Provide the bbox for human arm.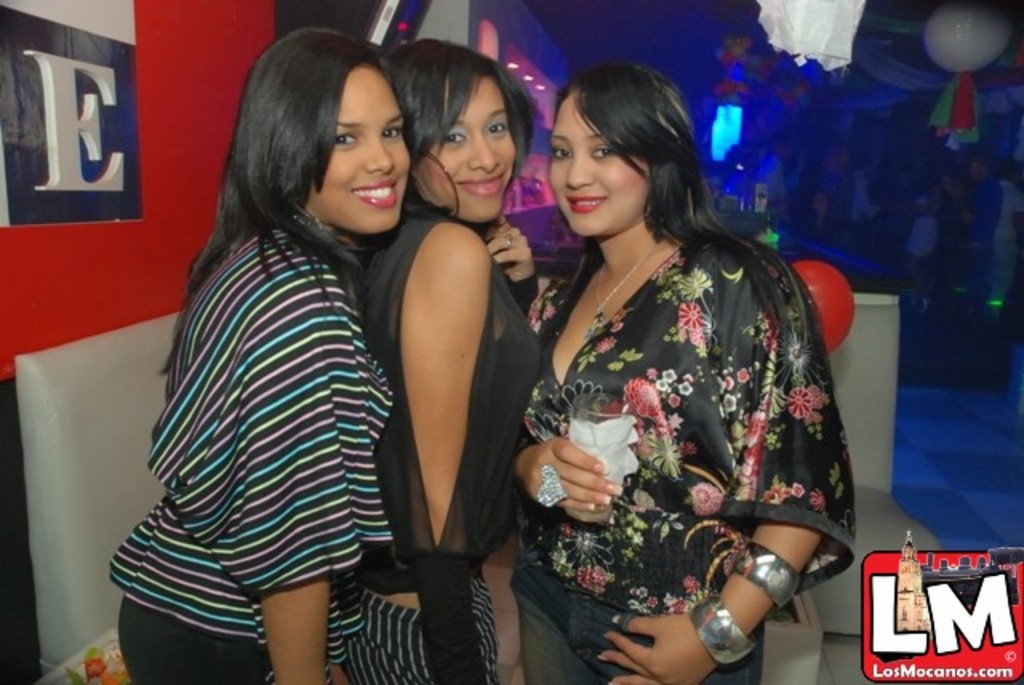
600:266:858:683.
